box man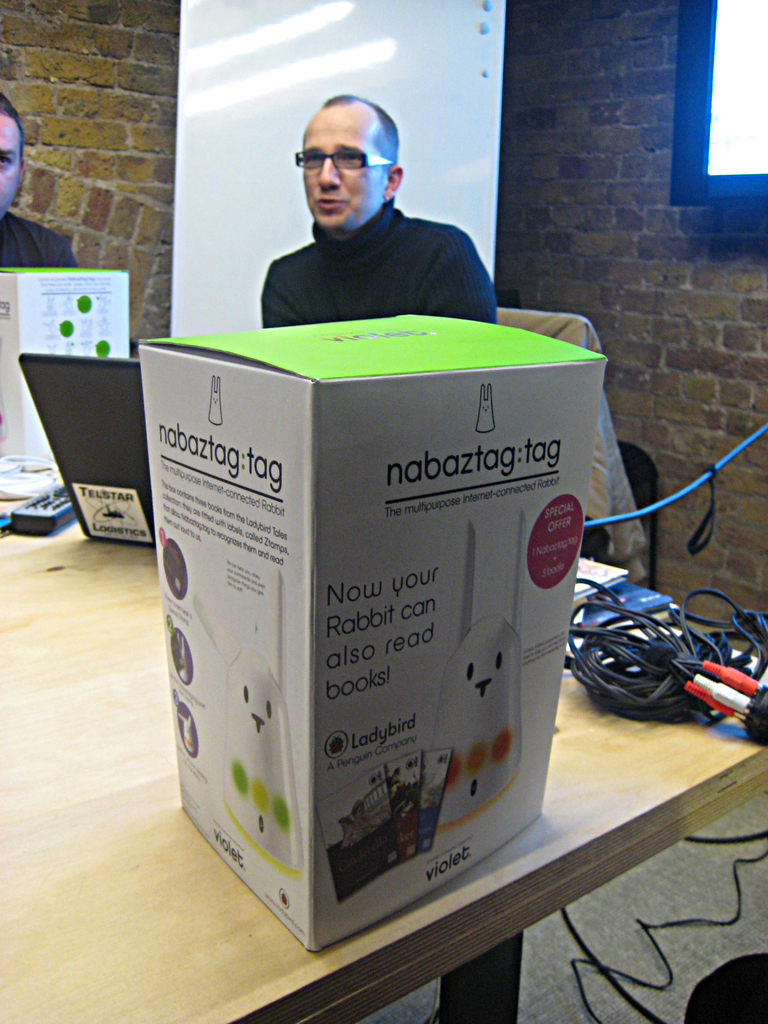
<box>0,93,79,268</box>
